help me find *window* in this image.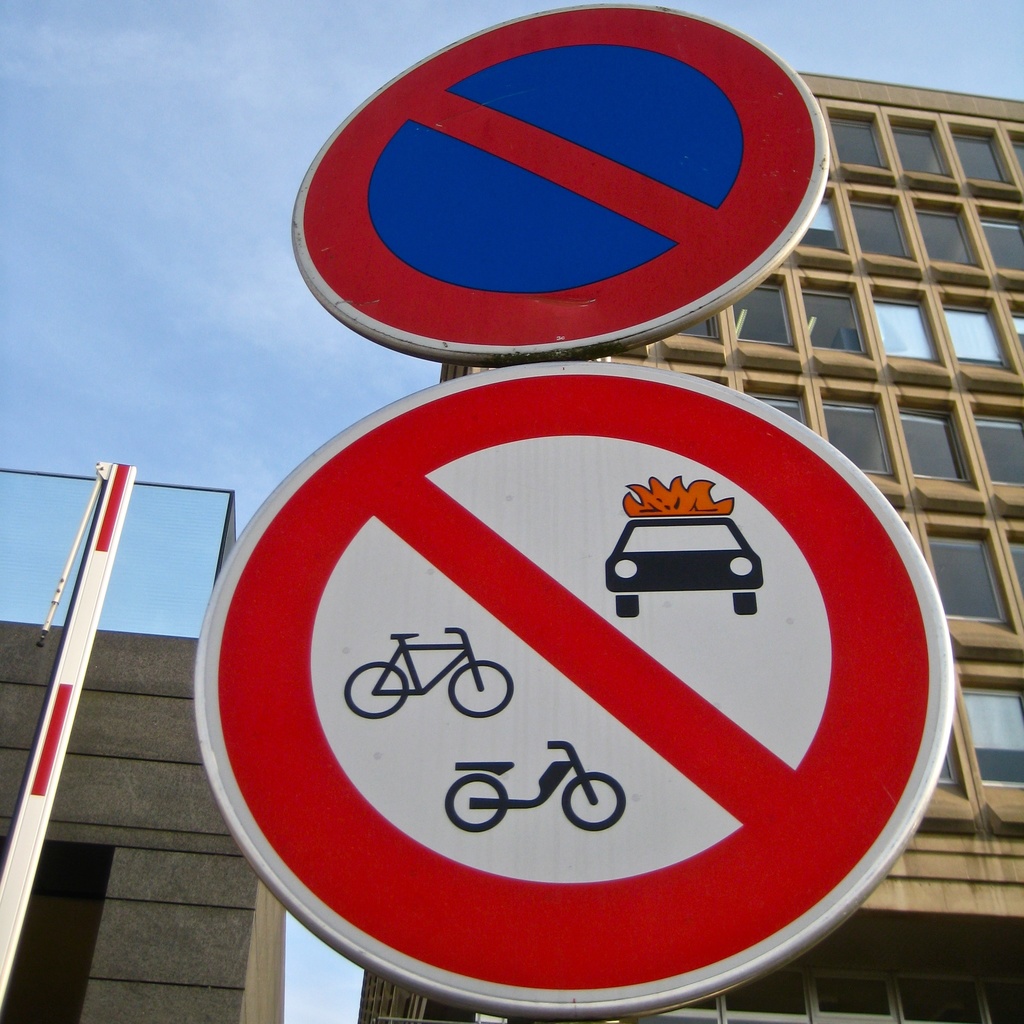
Found it: (left=897, top=397, right=975, bottom=484).
